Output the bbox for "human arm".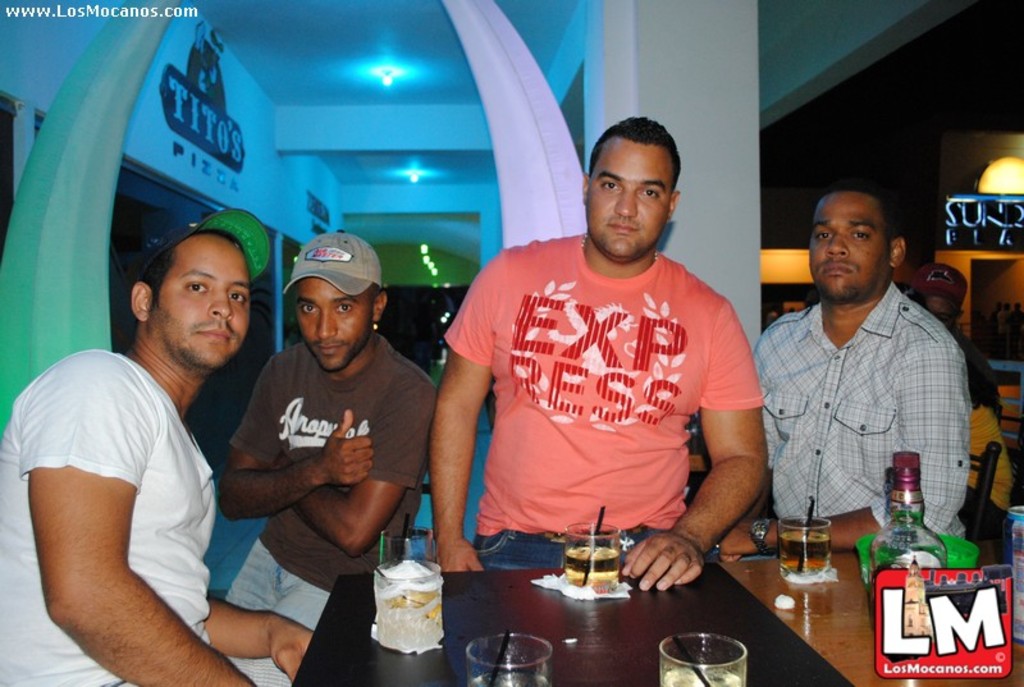
left=759, top=347, right=979, bottom=548.
